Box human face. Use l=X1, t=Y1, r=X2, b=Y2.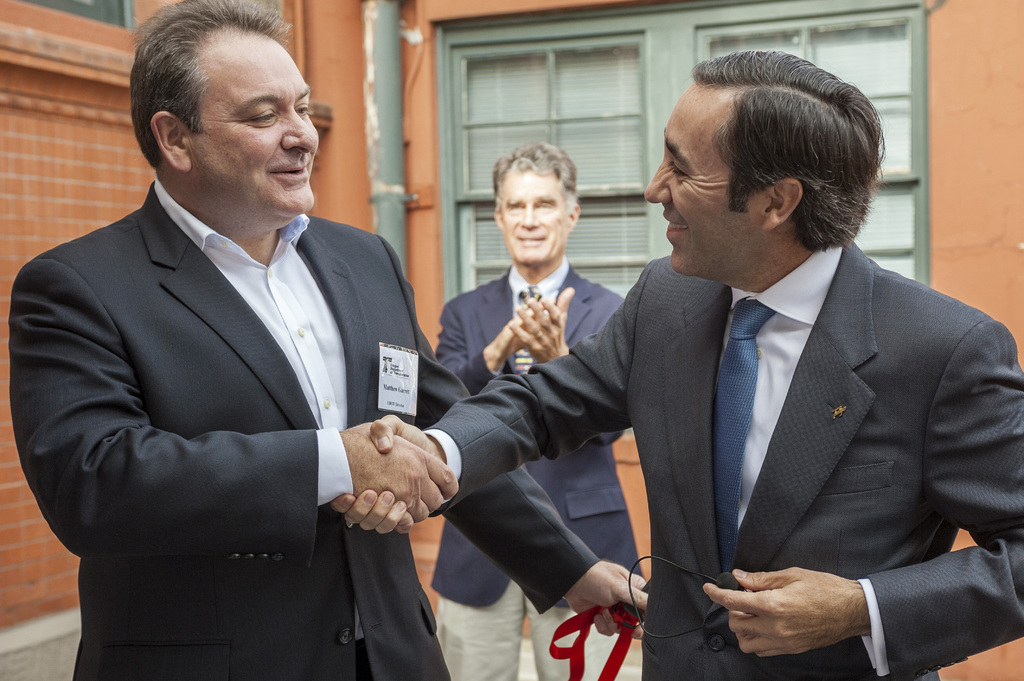
l=193, t=40, r=321, b=213.
